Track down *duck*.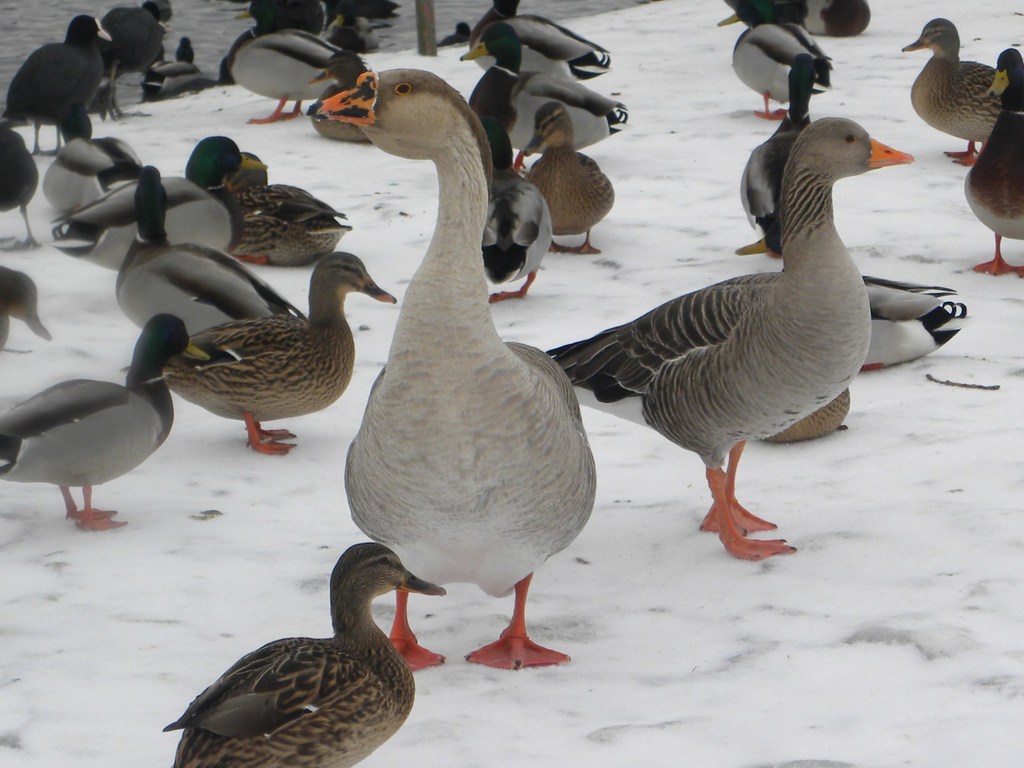
Tracked to x1=0 y1=127 x2=52 y2=250.
